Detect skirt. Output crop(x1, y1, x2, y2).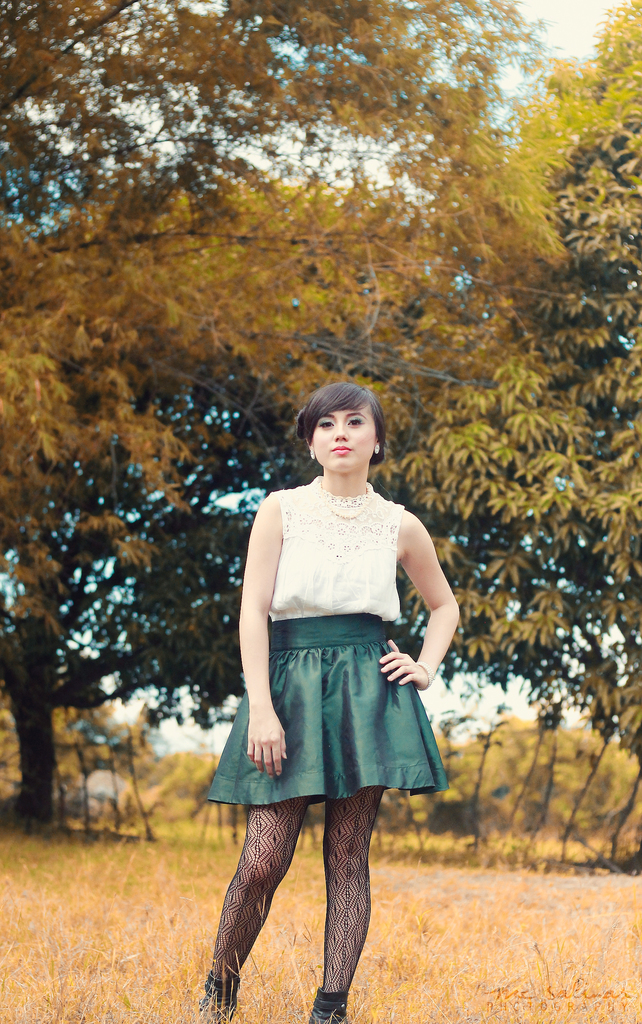
crop(205, 613, 451, 805).
